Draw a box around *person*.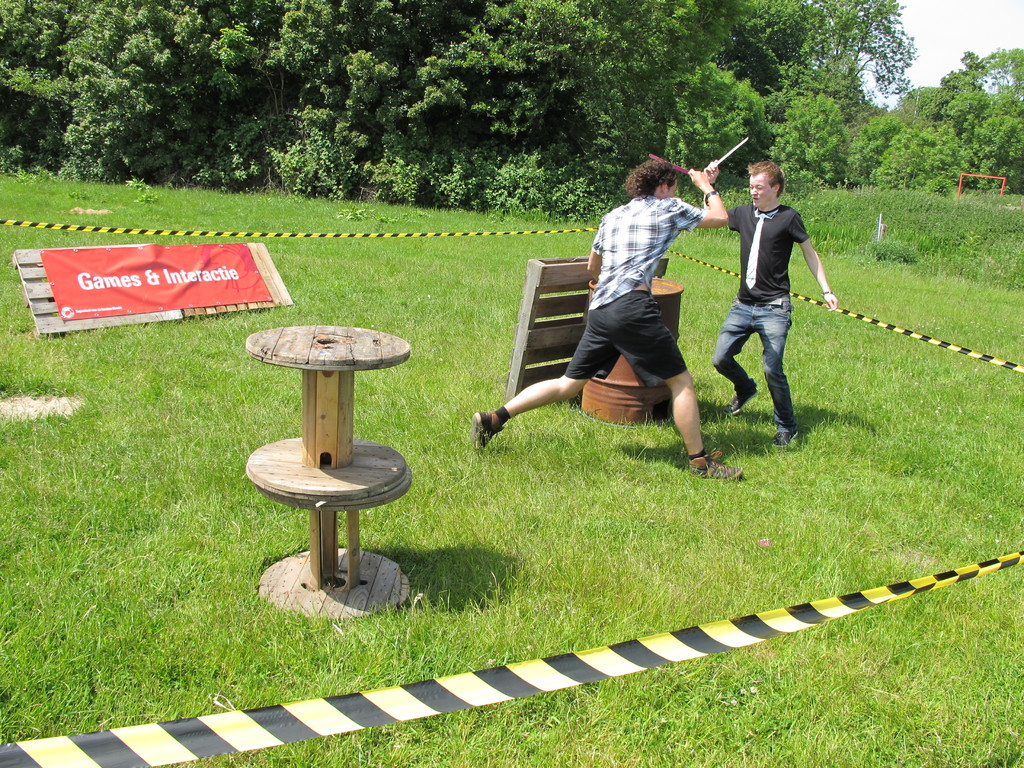
x1=721, y1=152, x2=822, y2=468.
